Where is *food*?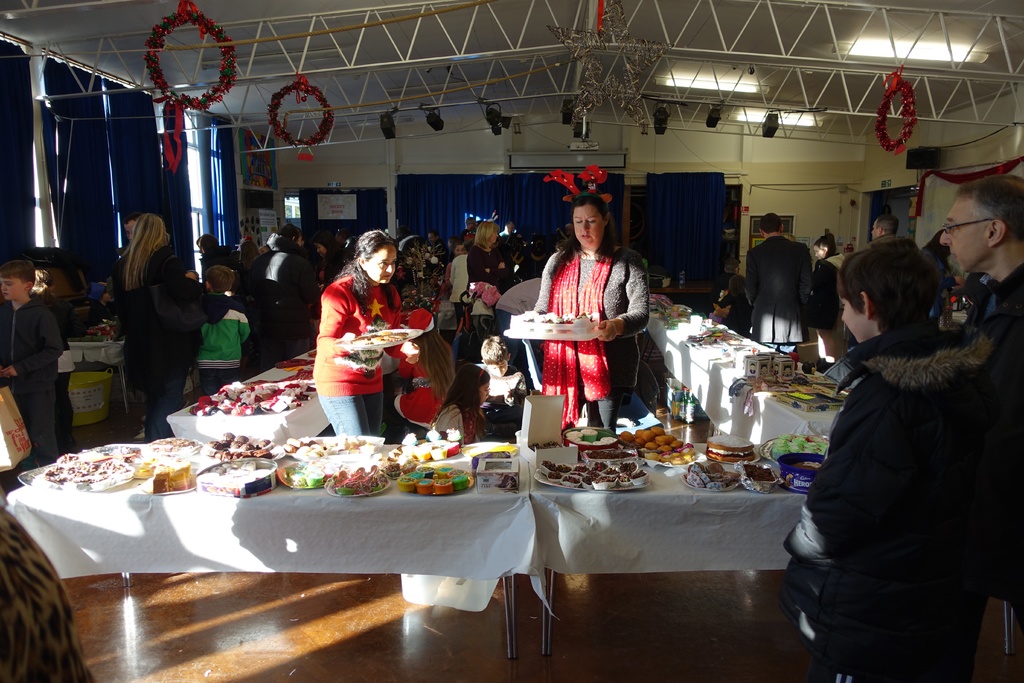
{"left": 500, "top": 473, "right": 518, "bottom": 492}.
